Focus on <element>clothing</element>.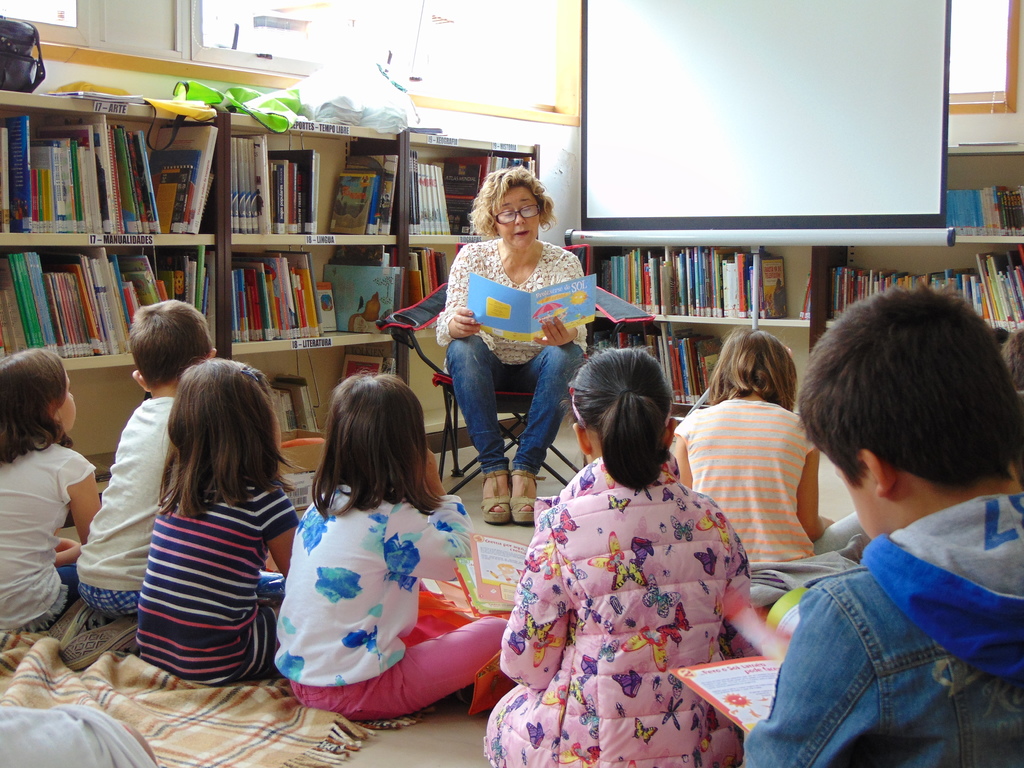
Focused at <region>270, 482, 485, 687</region>.
